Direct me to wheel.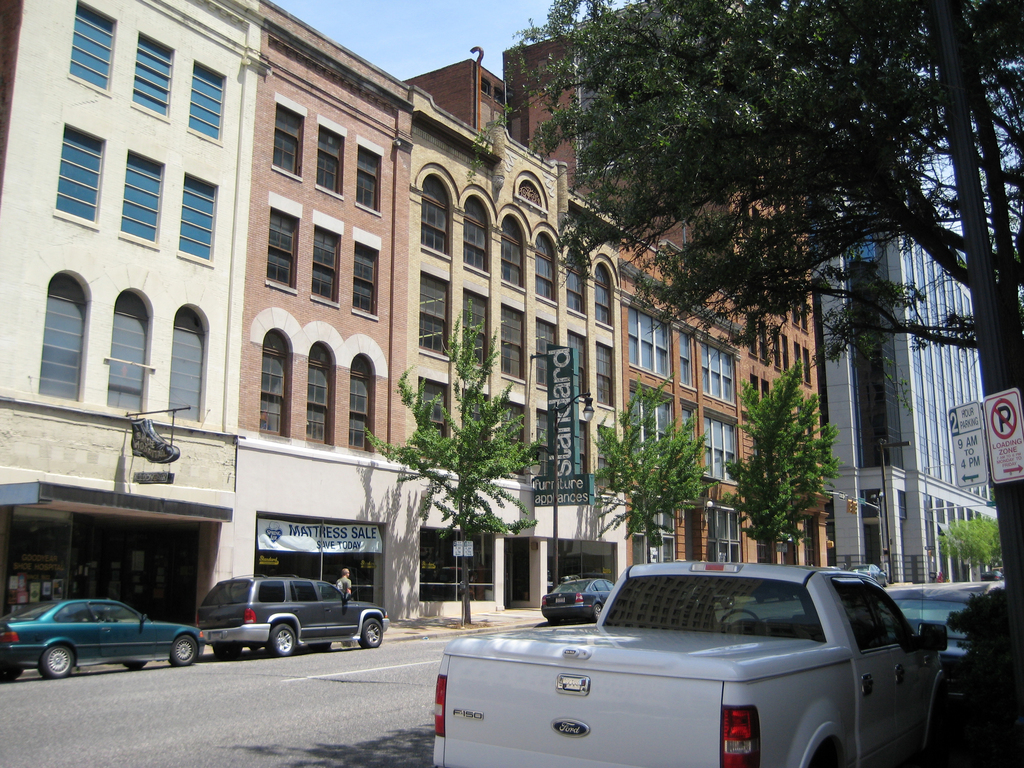
Direction: bbox(118, 664, 152, 669).
